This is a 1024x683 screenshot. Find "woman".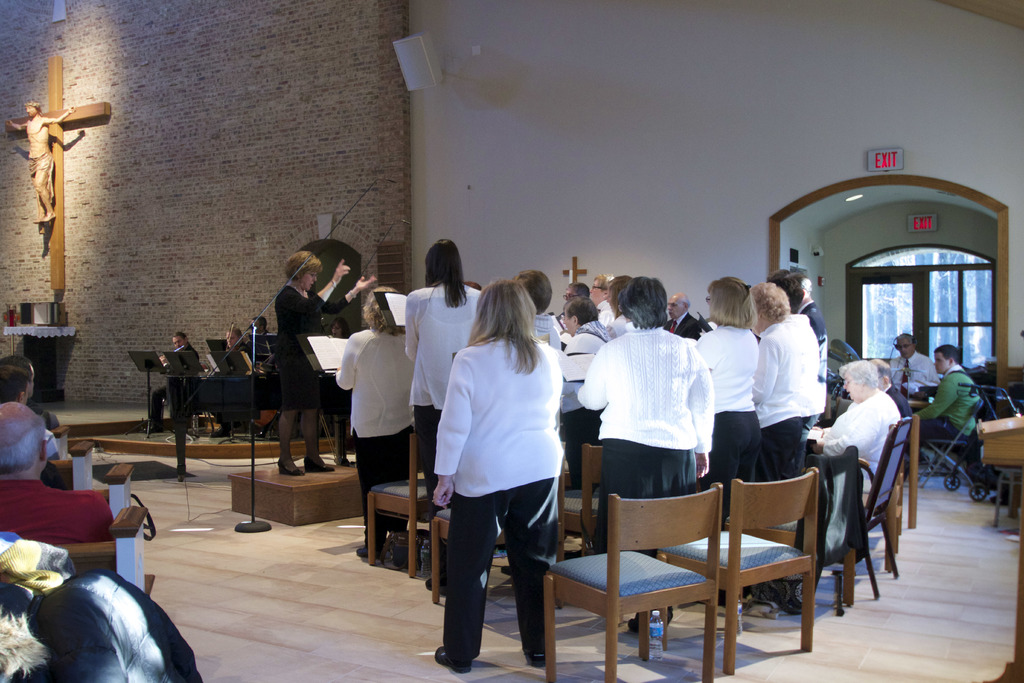
Bounding box: (x1=601, y1=274, x2=627, y2=333).
